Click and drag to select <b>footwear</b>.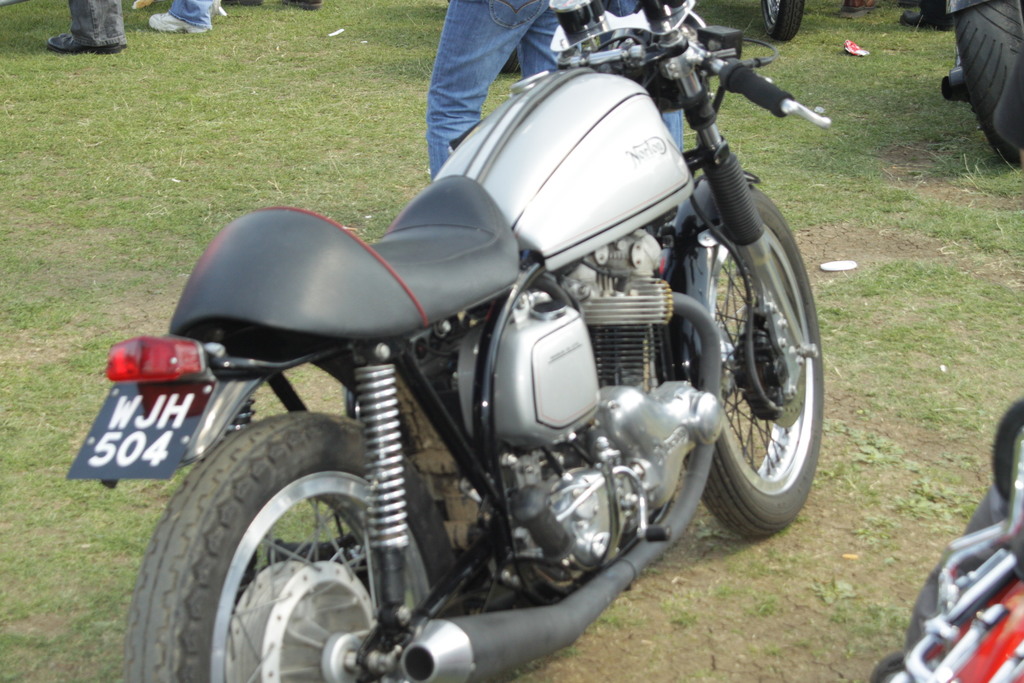
Selection: box=[49, 33, 125, 58].
